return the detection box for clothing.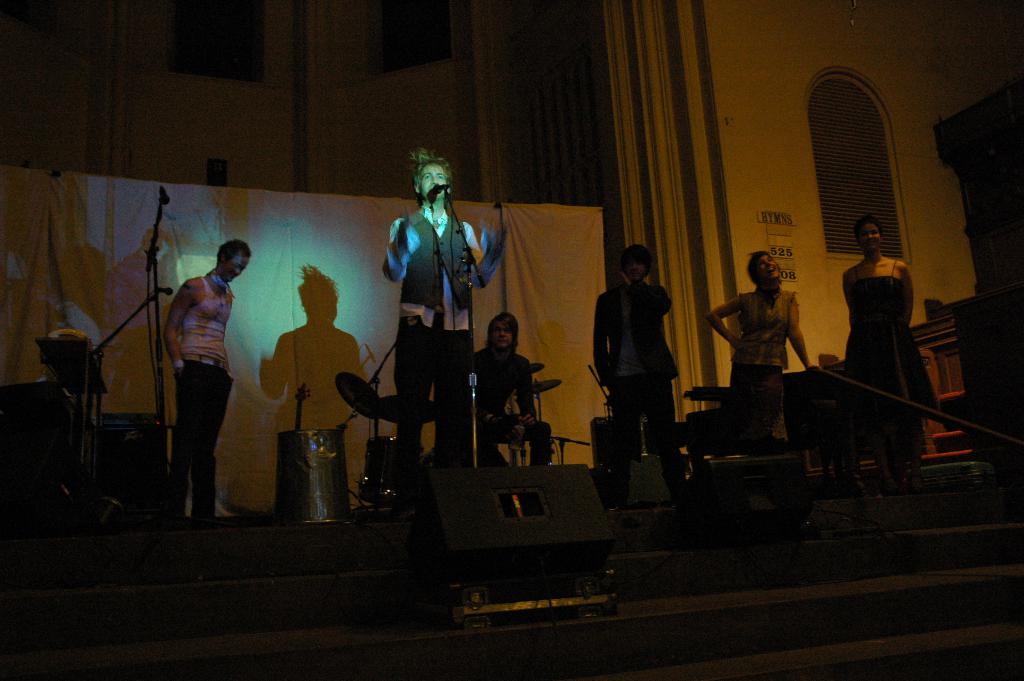
[left=728, top=284, right=795, bottom=439].
